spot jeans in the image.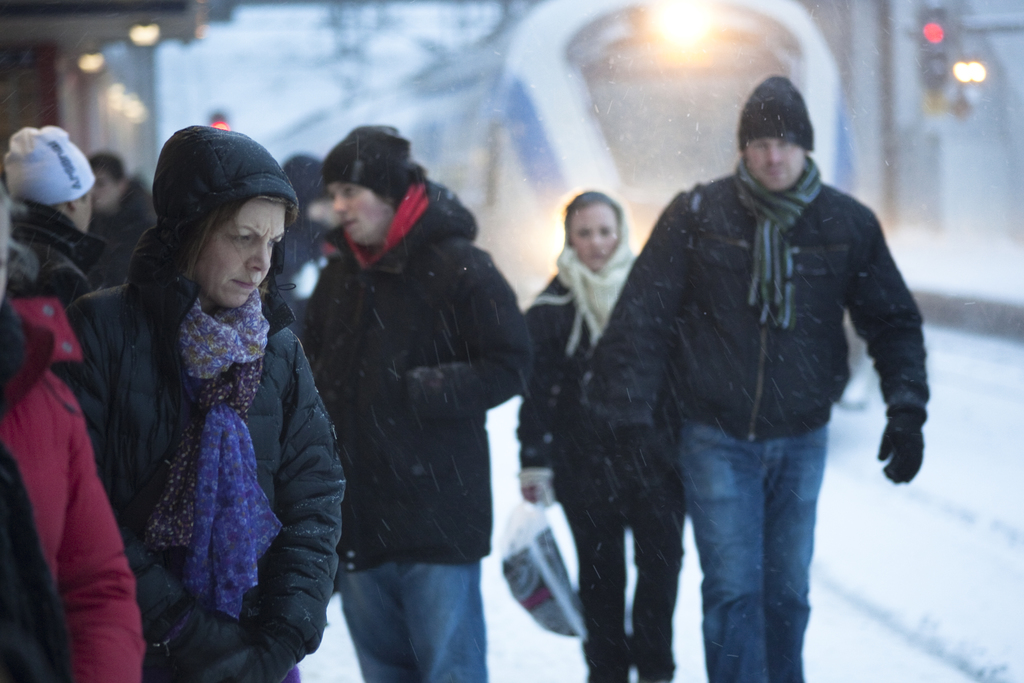
jeans found at 555,491,679,682.
